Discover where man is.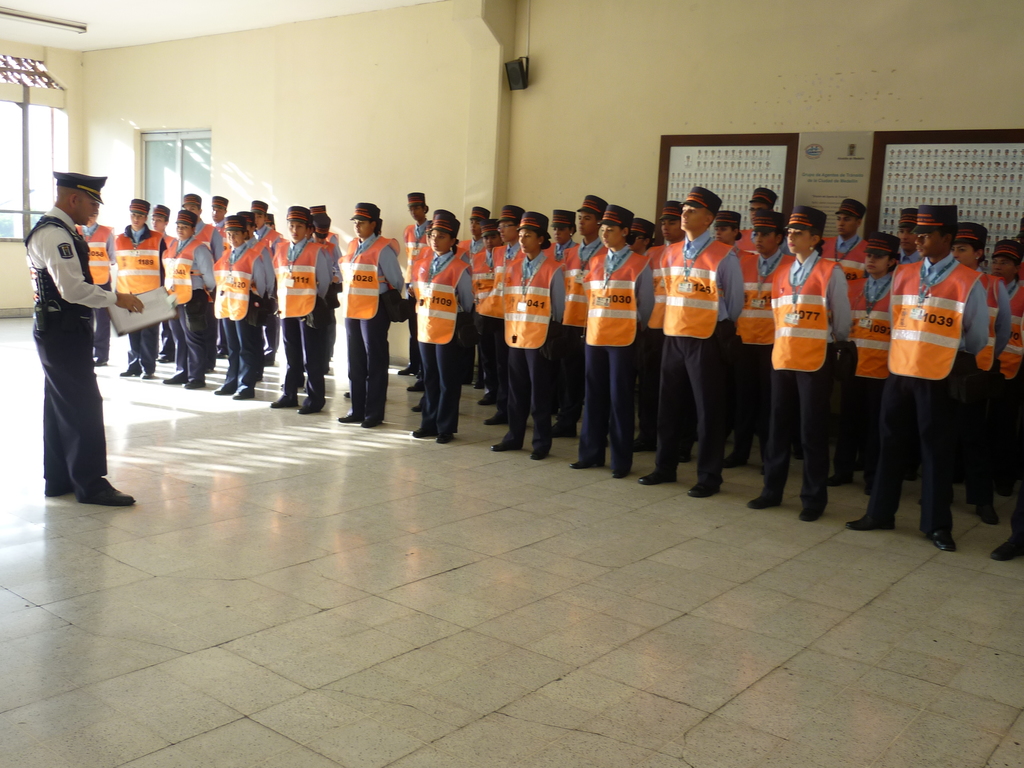
Discovered at rect(990, 217, 1020, 562).
